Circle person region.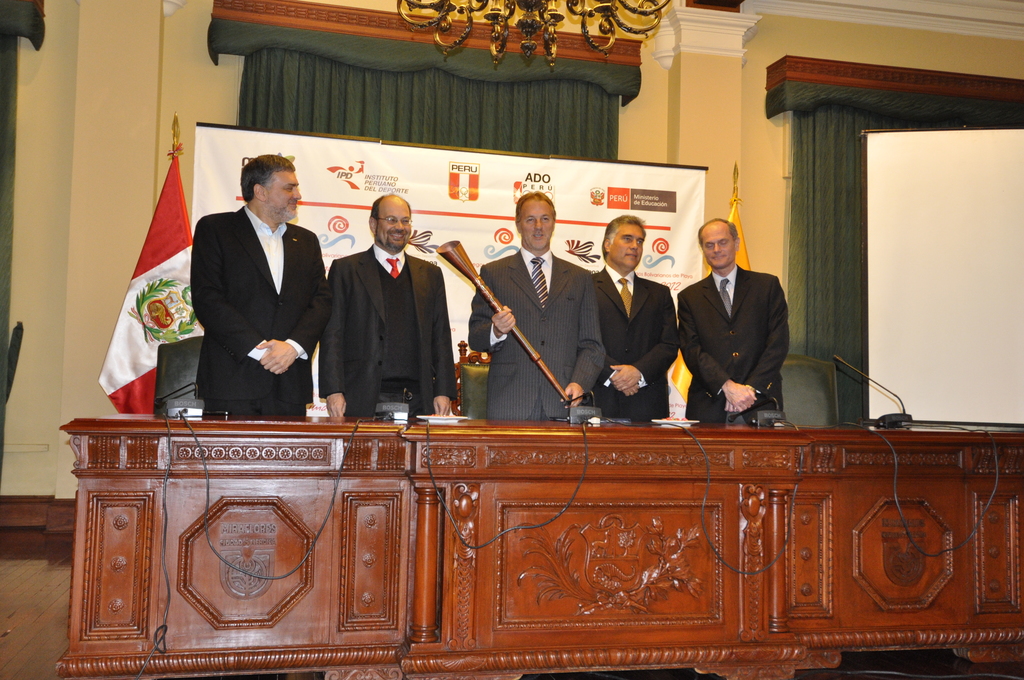
Region: (left=323, top=188, right=459, bottom=417).
